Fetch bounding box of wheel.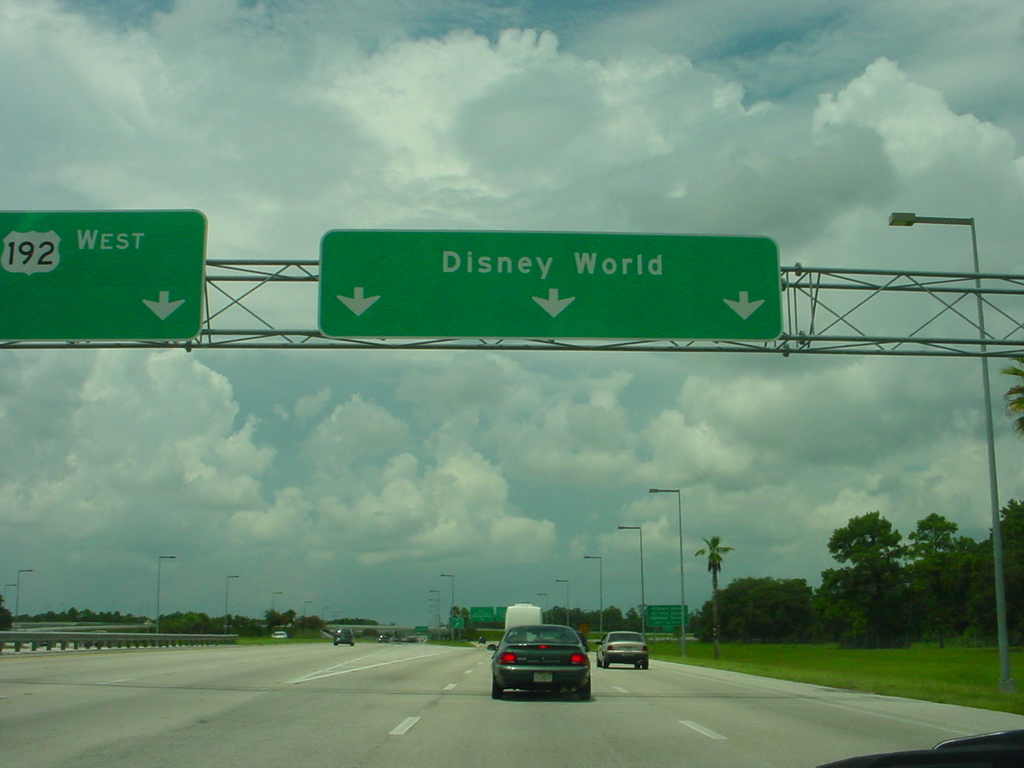
Bbox: {"left": 634, "top": 660, "right": 639, "bottom": 669}.
